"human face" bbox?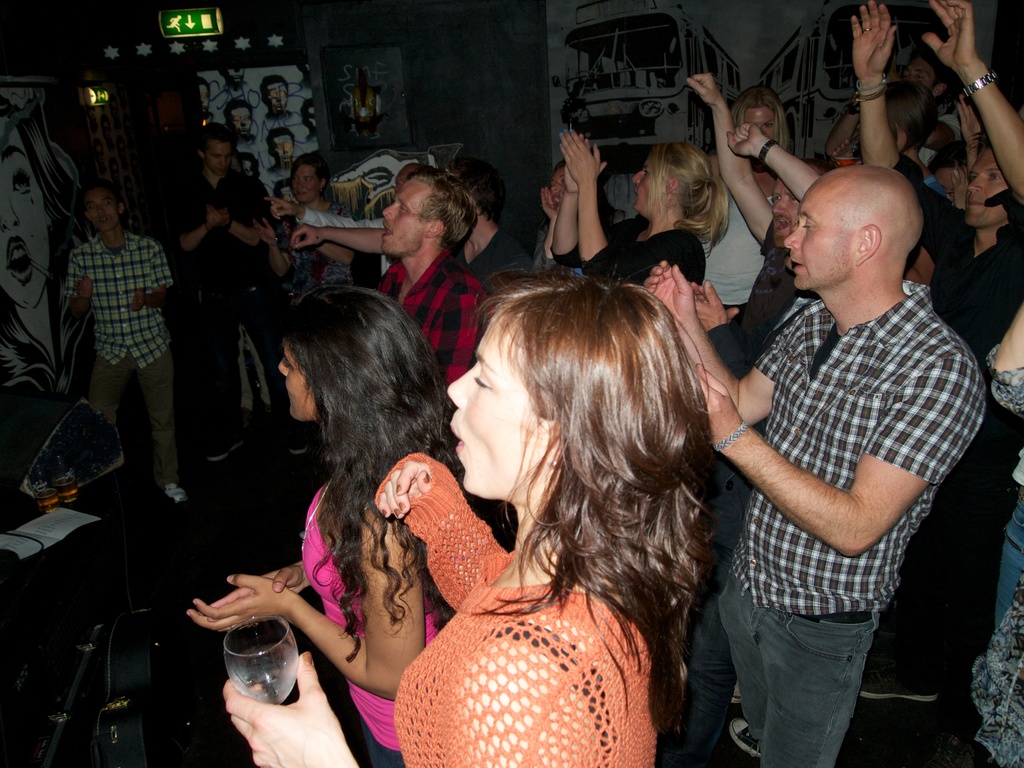
select_region(88, 191, 118, 233)
